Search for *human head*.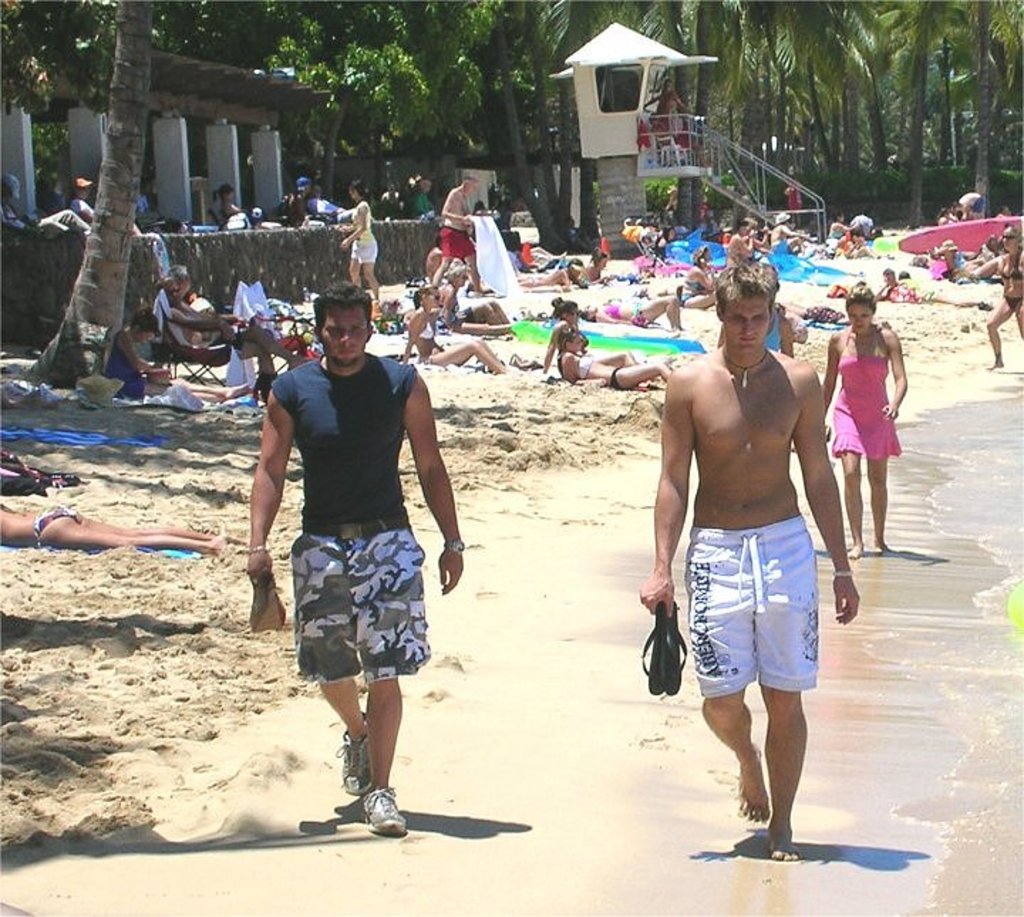
Found at rect(129, 307, 158, 347).
